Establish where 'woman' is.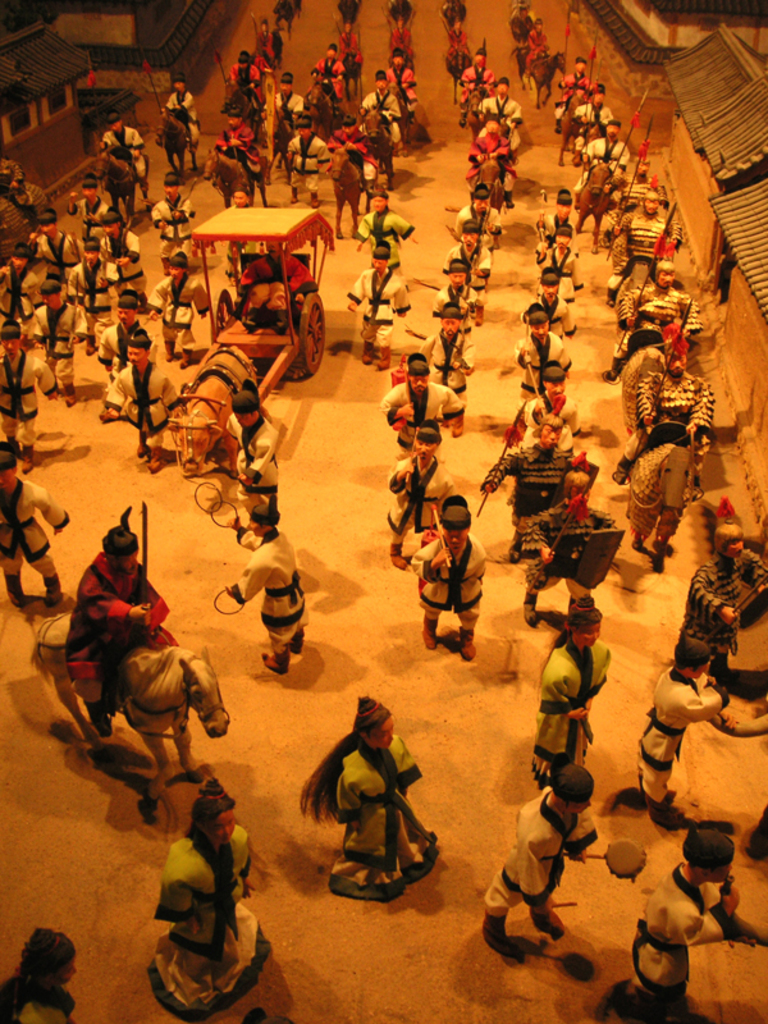
Established at {"left": 525, "top": 590, "right": 616, "bottom": 791}.
